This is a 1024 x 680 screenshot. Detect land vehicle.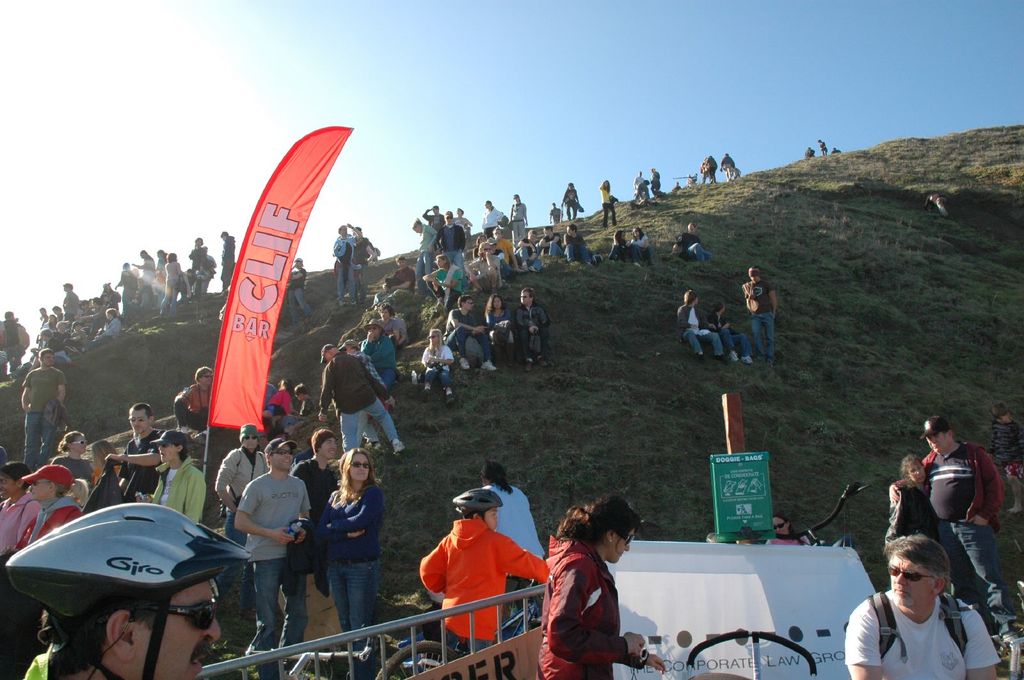
(left=376, top=574, right=550, bottom=679).
